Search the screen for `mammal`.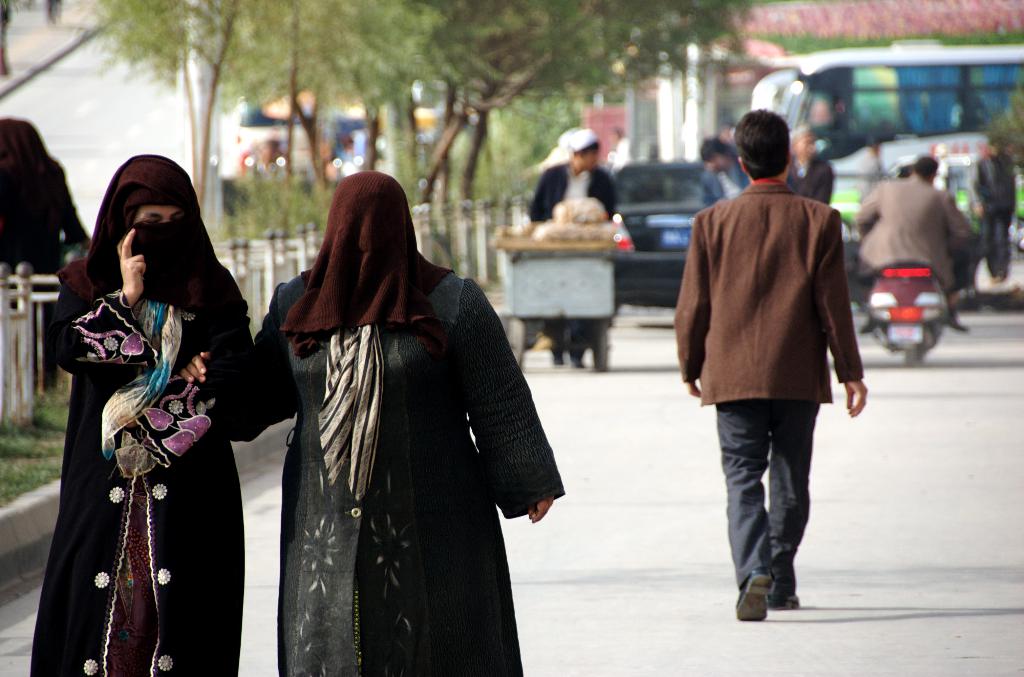
Found at 851, 154, 980, 334.
